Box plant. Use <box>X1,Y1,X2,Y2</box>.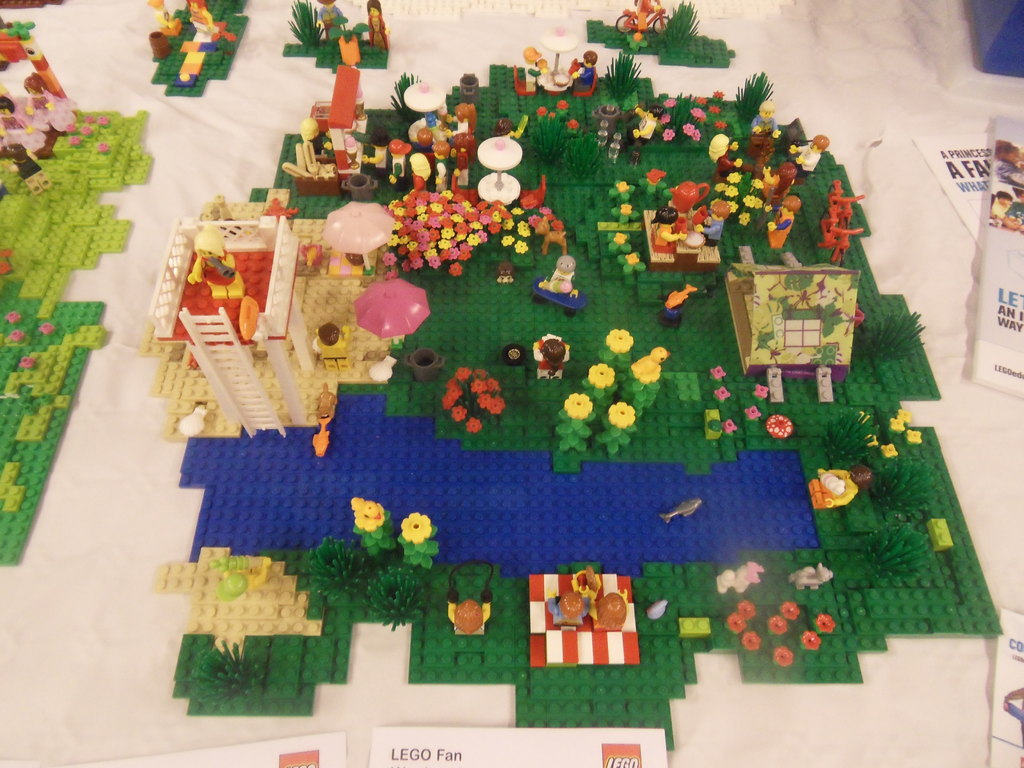
<box>599,401,644,452</box>.
